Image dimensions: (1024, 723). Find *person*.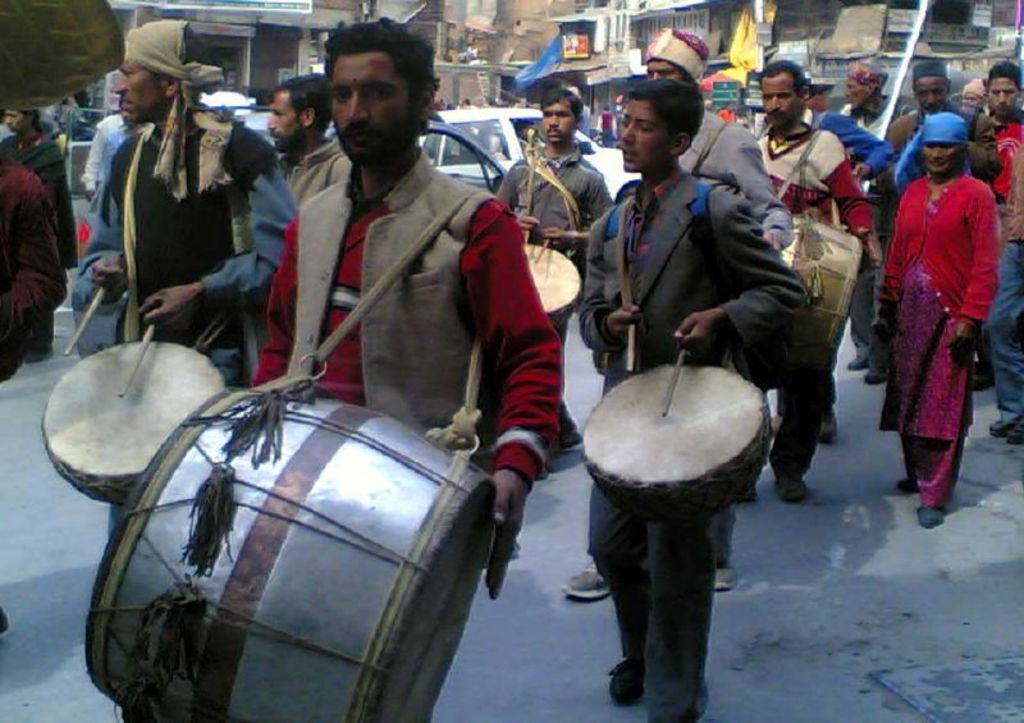
rect(890, 60, 997, 189).
